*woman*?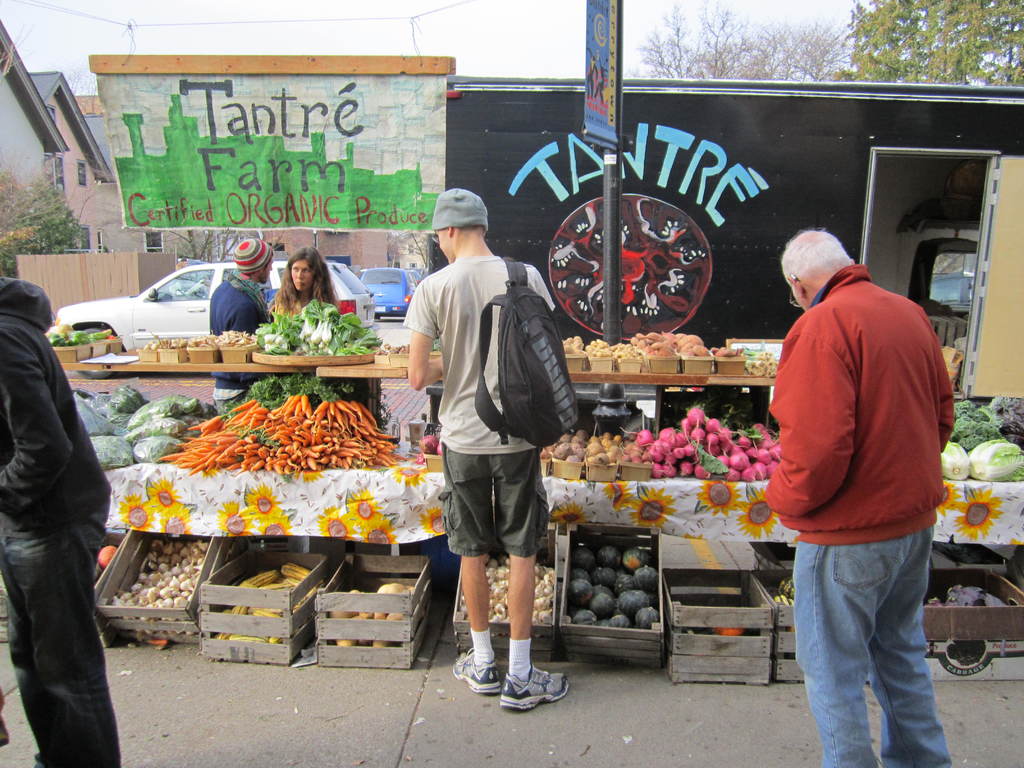
267/246/339/321
